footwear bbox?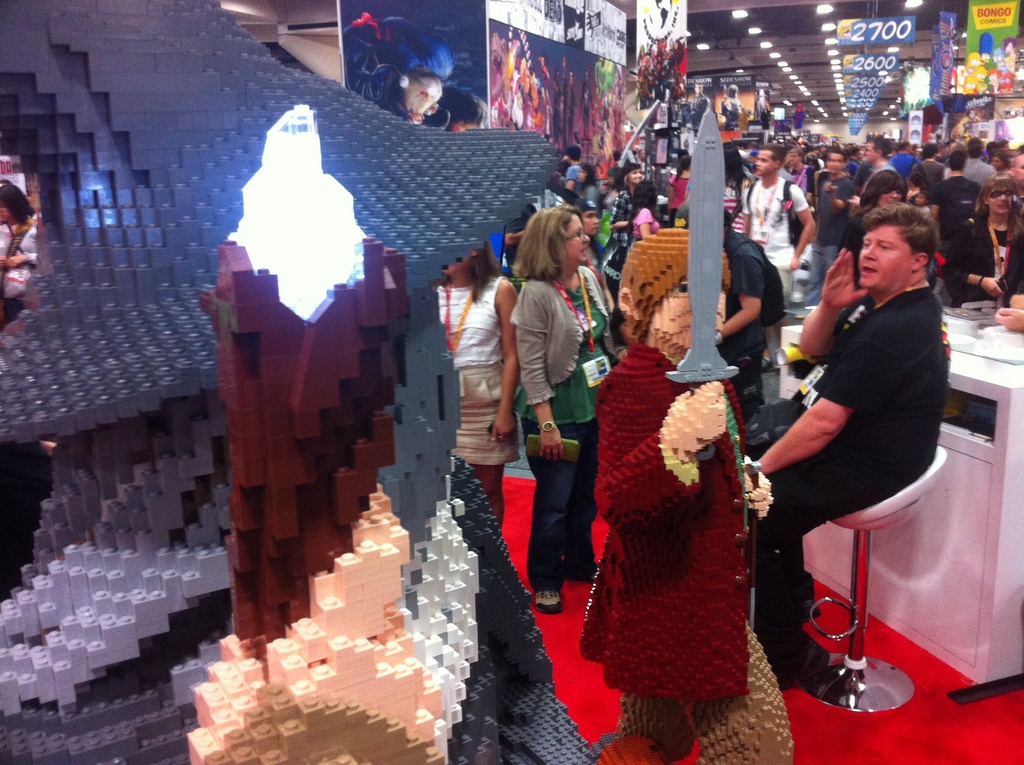
[524,587,534,600]
